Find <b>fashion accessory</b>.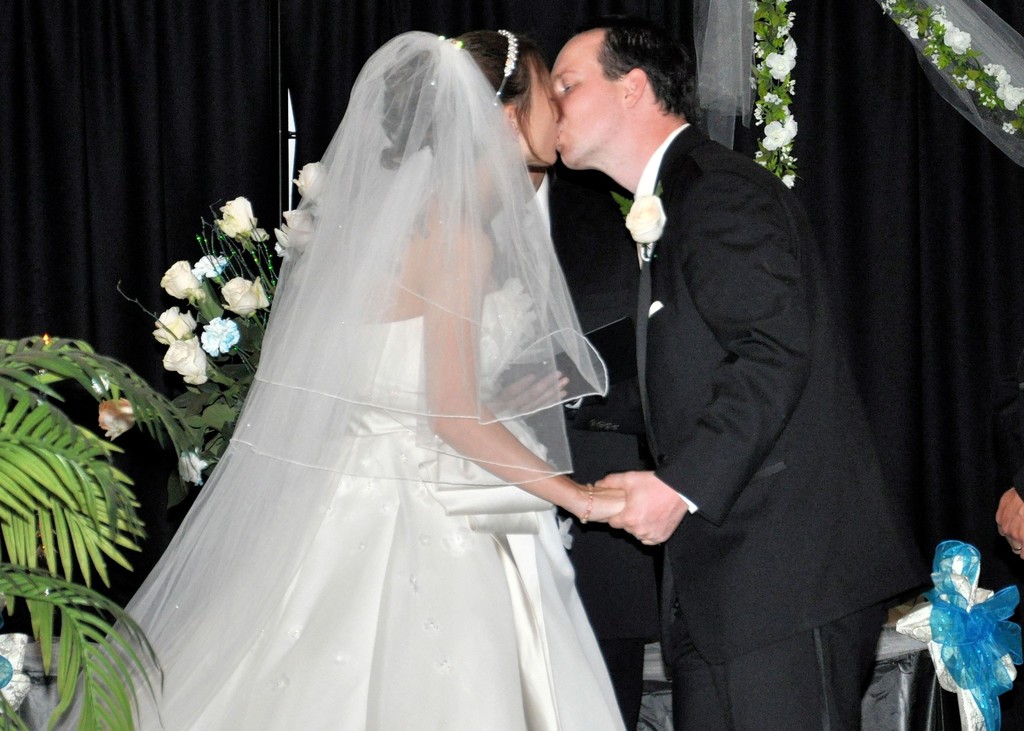
{"x1": 581, "y1": 479, "x2": 600, "y2": 529}.
